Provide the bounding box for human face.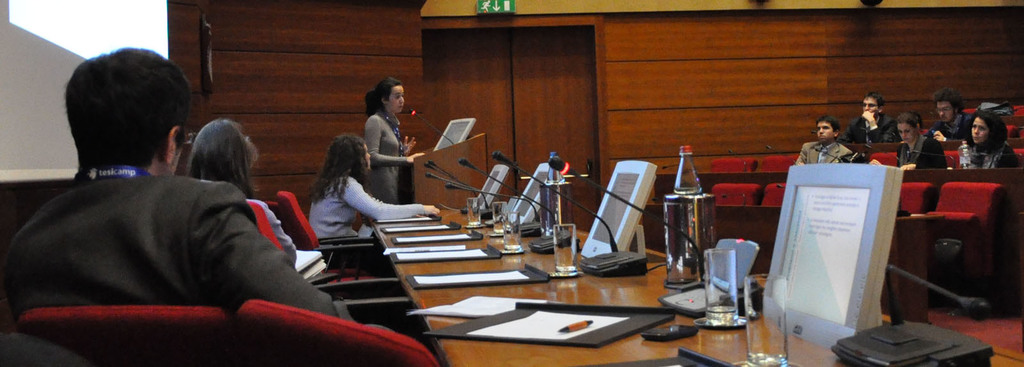
rect(390, 88, 407, 114).
